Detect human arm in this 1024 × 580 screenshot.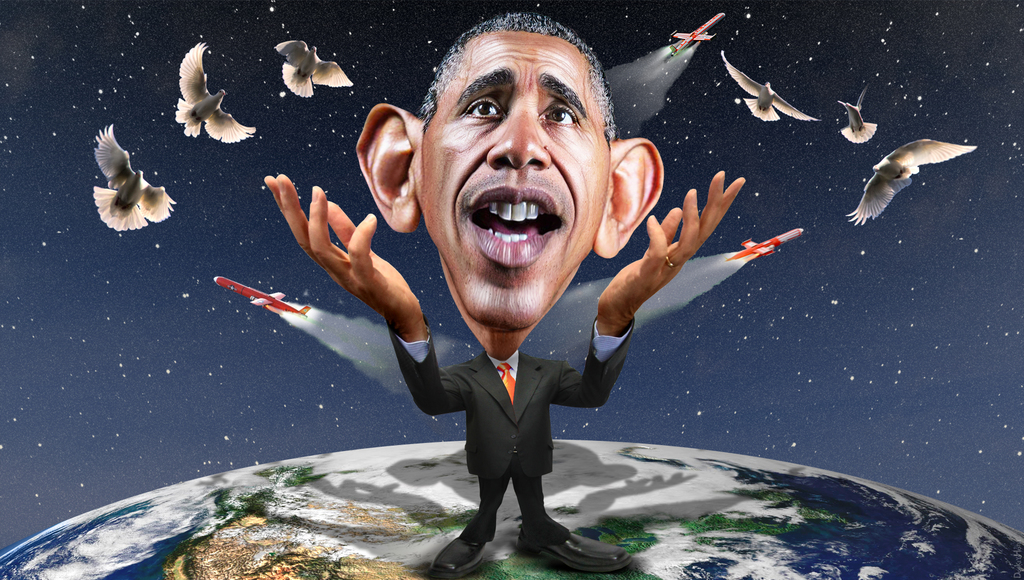
Detection: (552,169,746,408).
